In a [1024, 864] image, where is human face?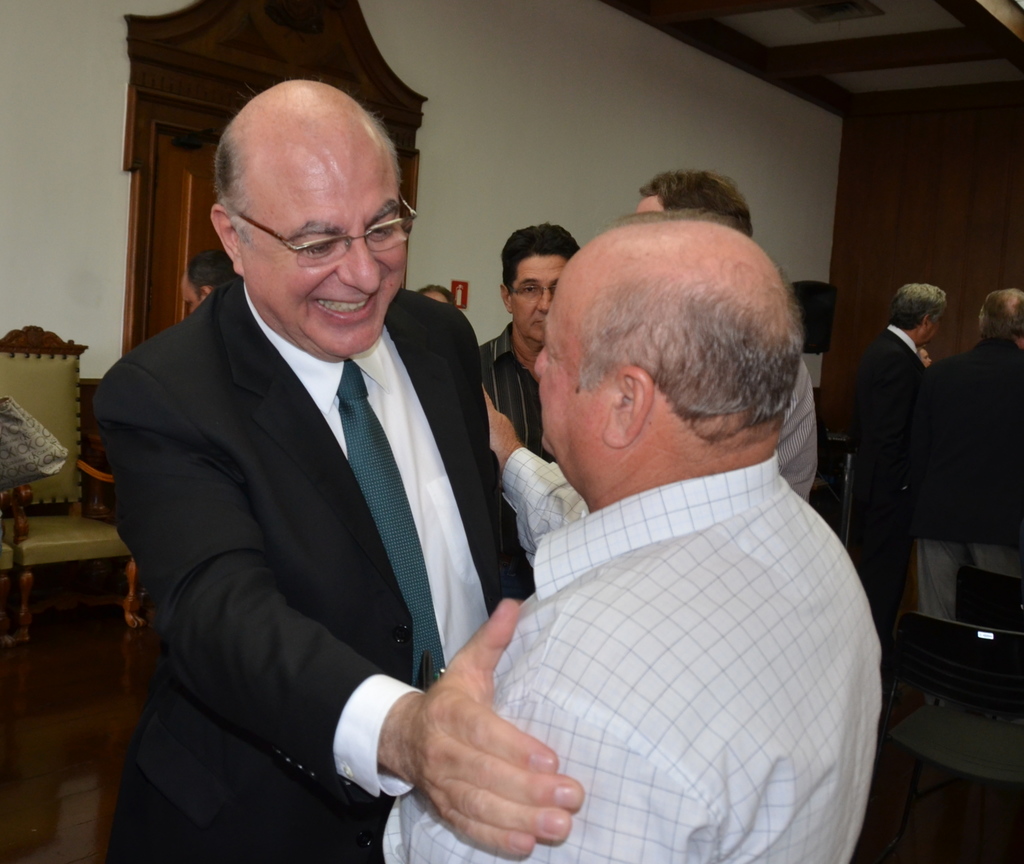
bbox=[243, 149, 406, 357].
